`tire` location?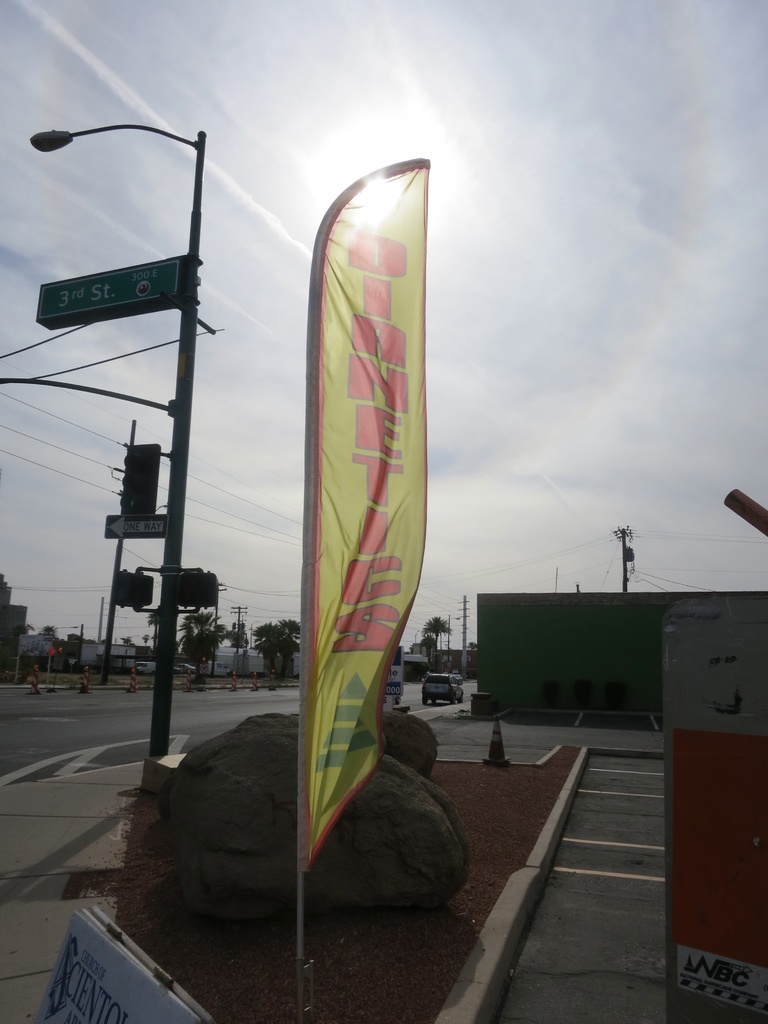
[x1=458, y1=694, x2=465, y2=701]
